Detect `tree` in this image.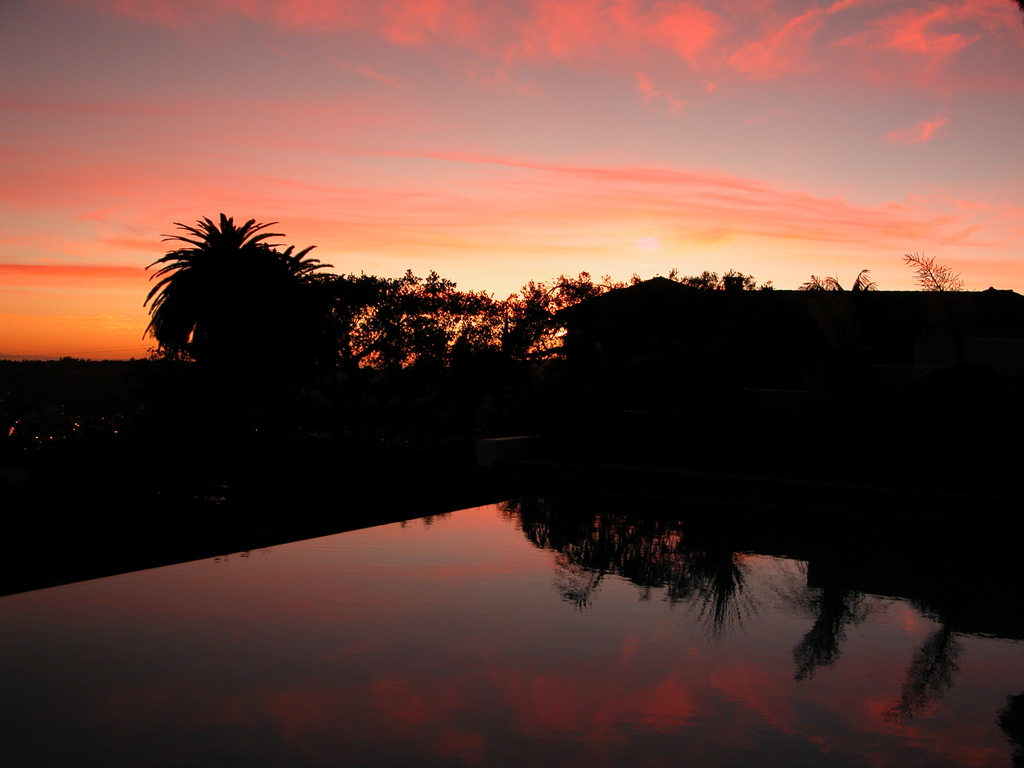
Detection: bbox(135, 191, 303, 365).
